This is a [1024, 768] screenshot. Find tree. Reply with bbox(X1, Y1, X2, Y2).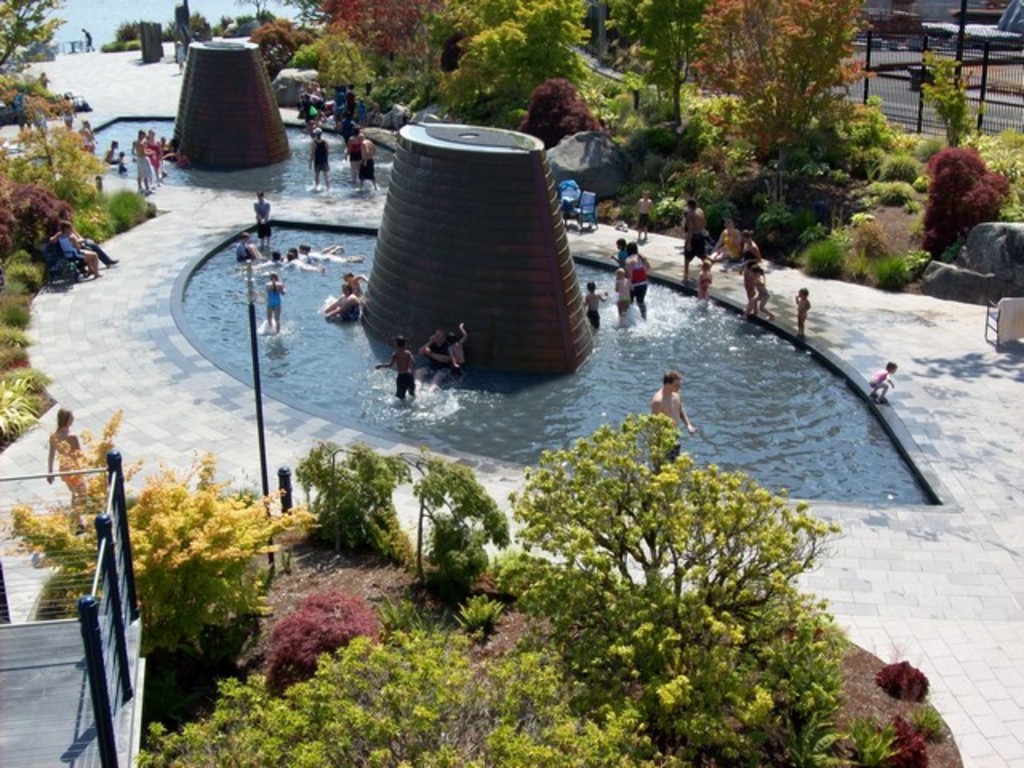
bbox(461, 392, 888, 728).
